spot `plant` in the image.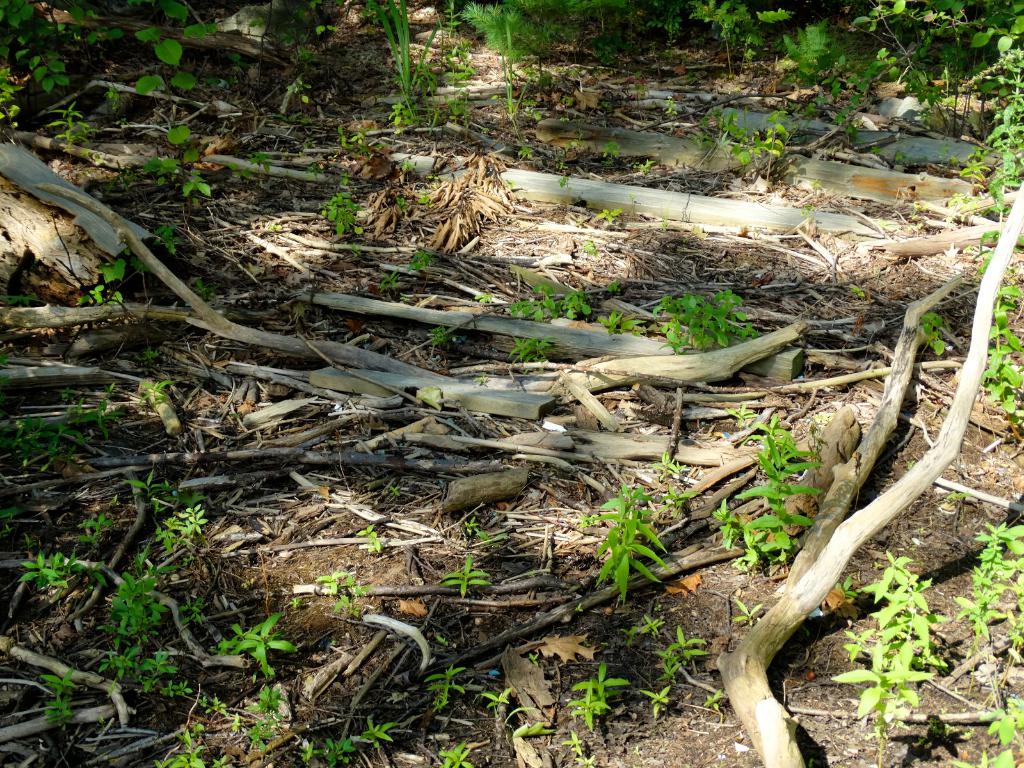
`plant` found at pyautogui.locateOnScreen(220, 150, 268, 182).
